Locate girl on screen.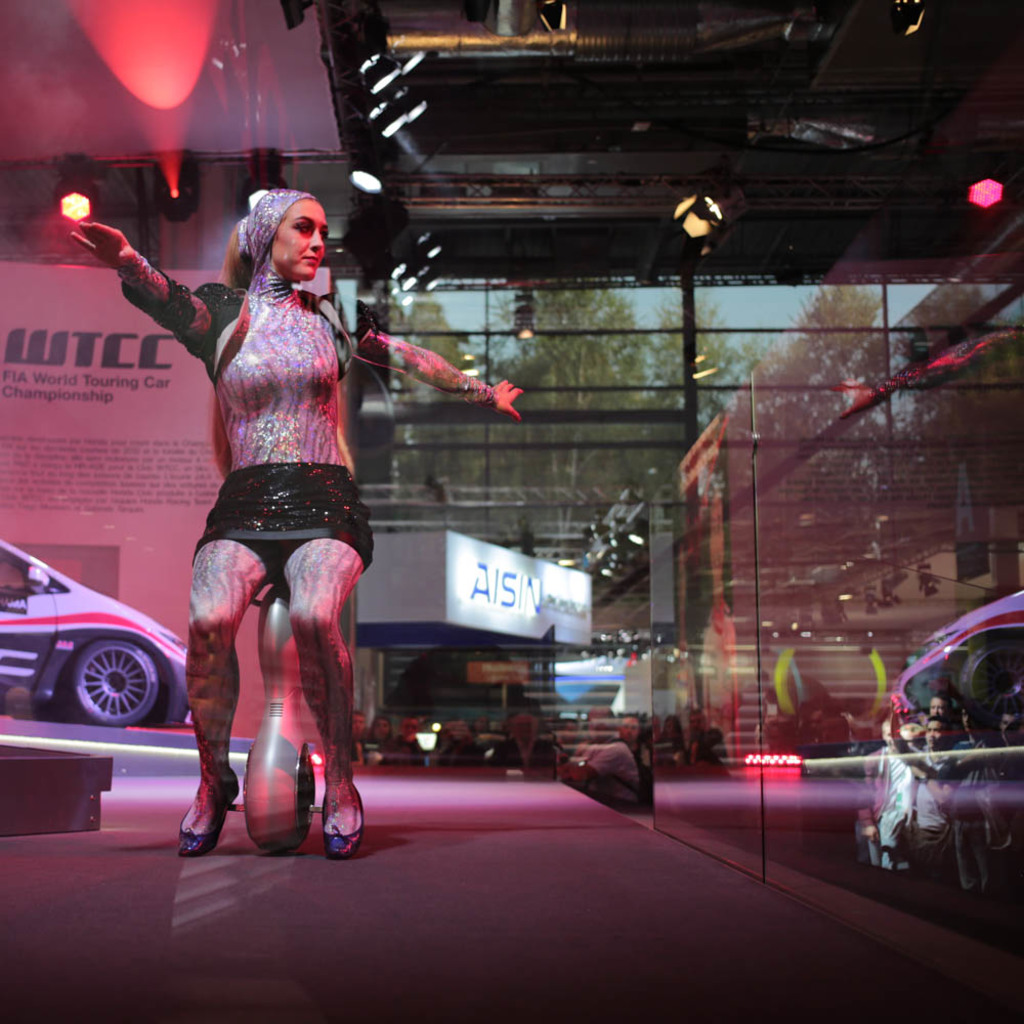
On screen at bbox(115, 173, 462, 865).
